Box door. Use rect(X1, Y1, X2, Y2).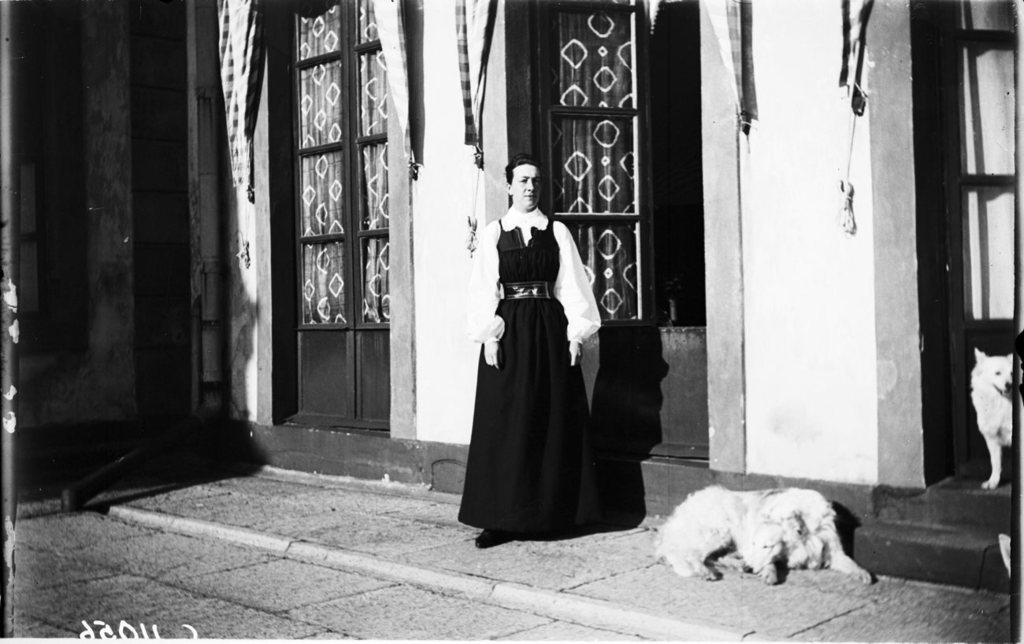
rect(528, 0, 668, 335).
